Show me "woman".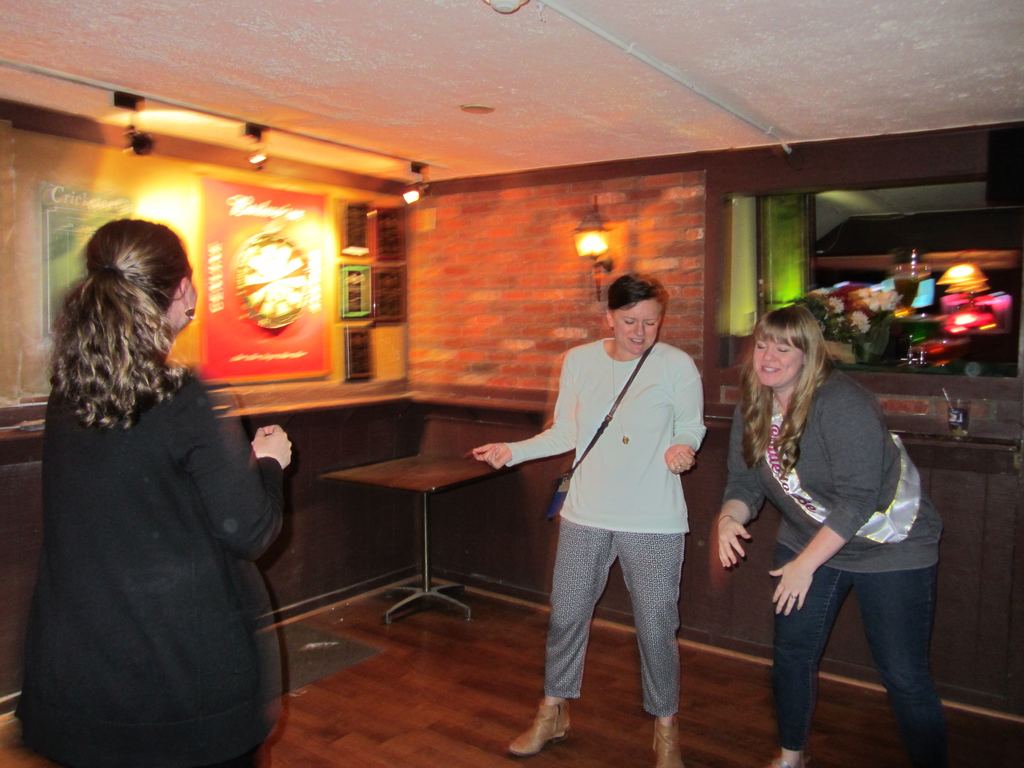
"woman" is here: rect(17, 221, 280, 767).
